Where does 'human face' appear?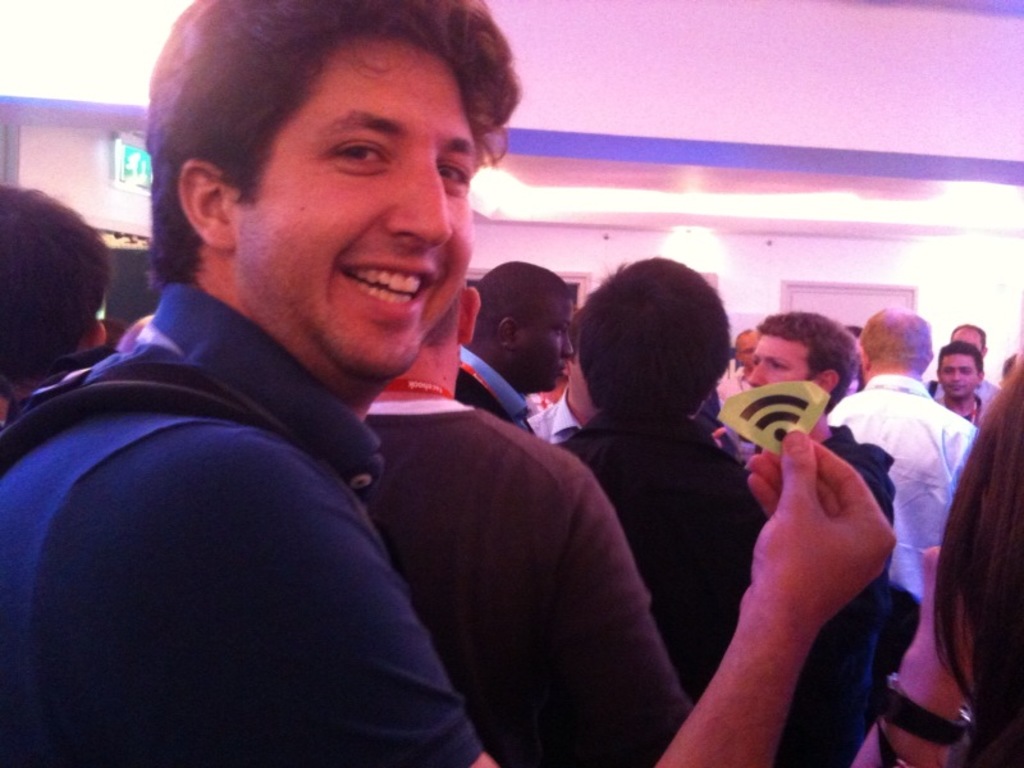
Appears at (749,330,822,389).
